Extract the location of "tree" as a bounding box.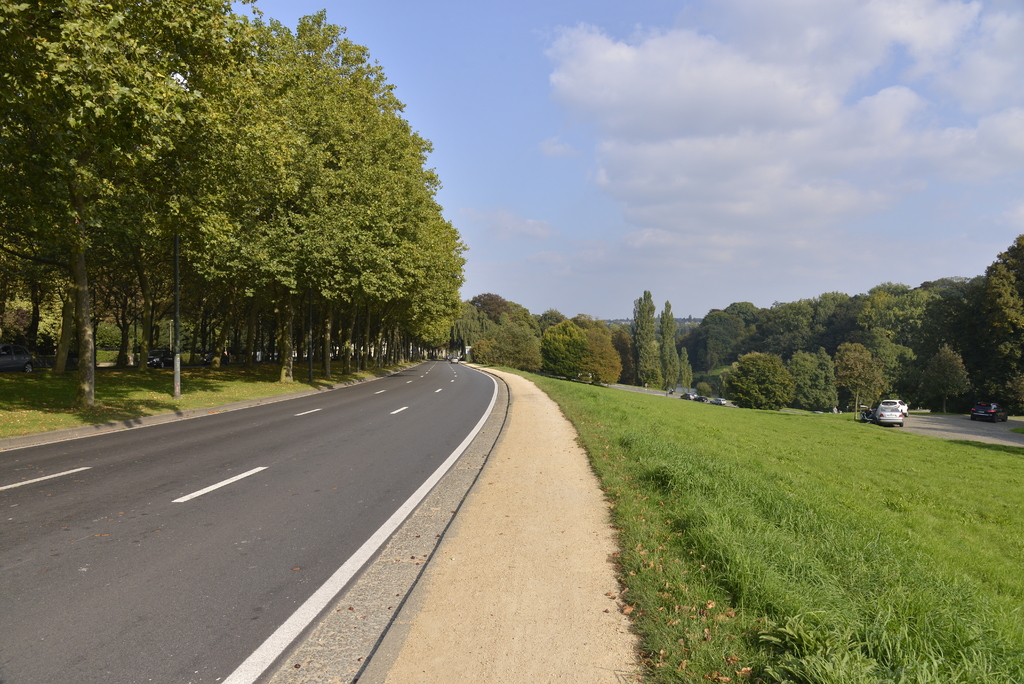
(660, 299, 676, 399).
